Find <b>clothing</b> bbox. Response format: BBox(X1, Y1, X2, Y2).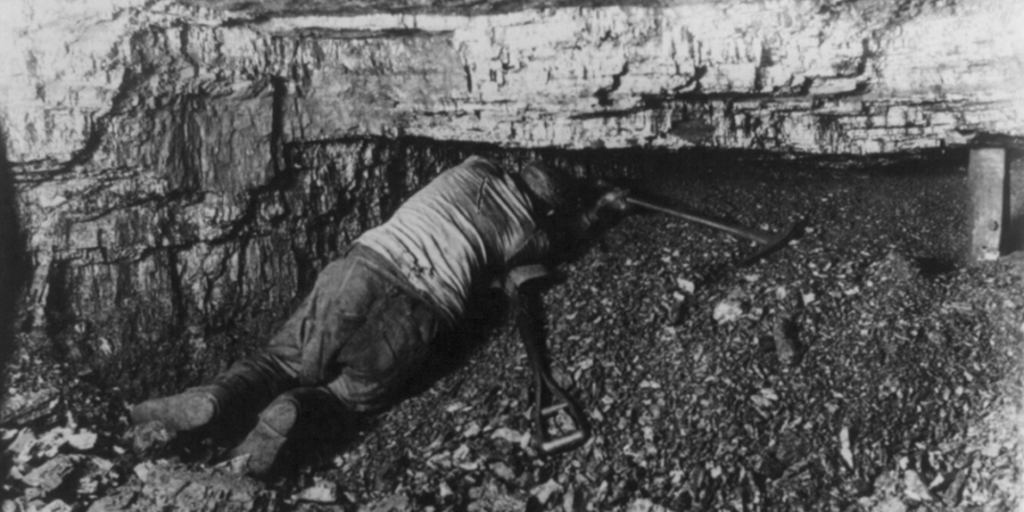
BBox(201, 149, 561, 459).
